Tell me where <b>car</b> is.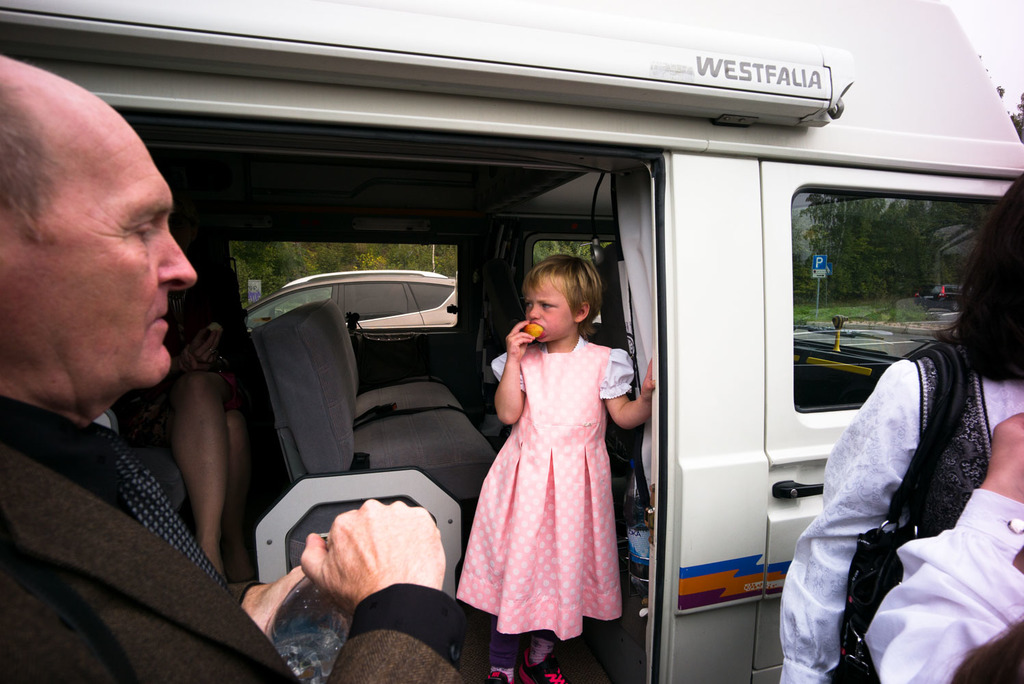
<b>car</b> is at left=242, top=259, right=462, bottom=327.
